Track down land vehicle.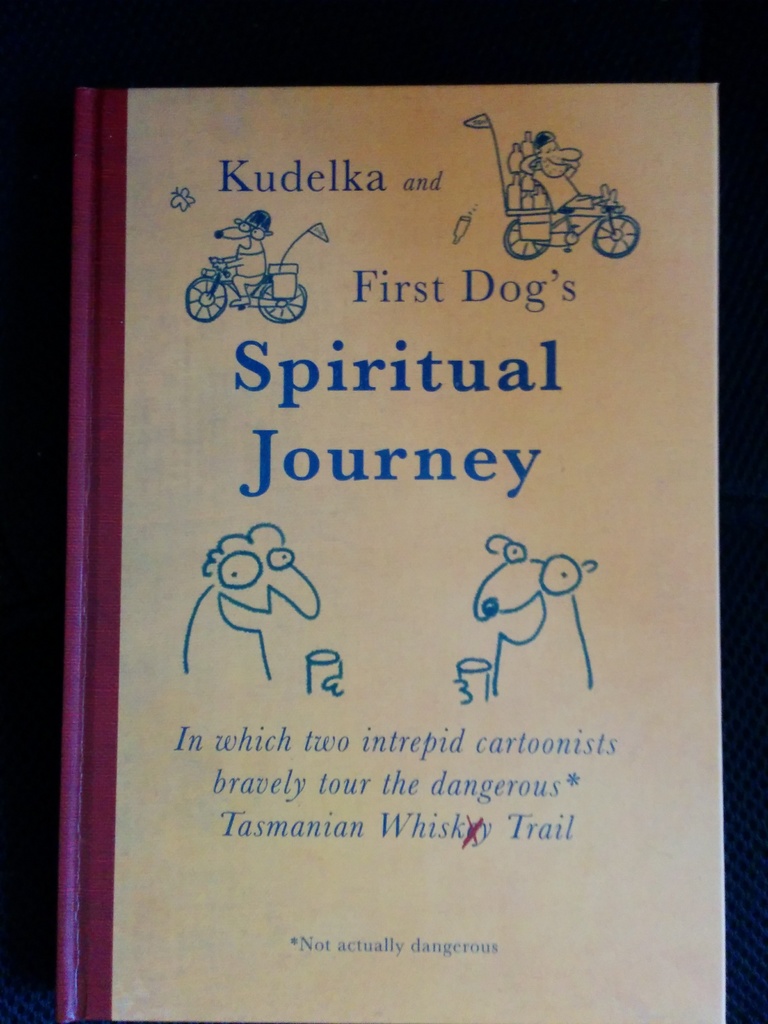
Tracked to detection(496, 187, 639, 262).
